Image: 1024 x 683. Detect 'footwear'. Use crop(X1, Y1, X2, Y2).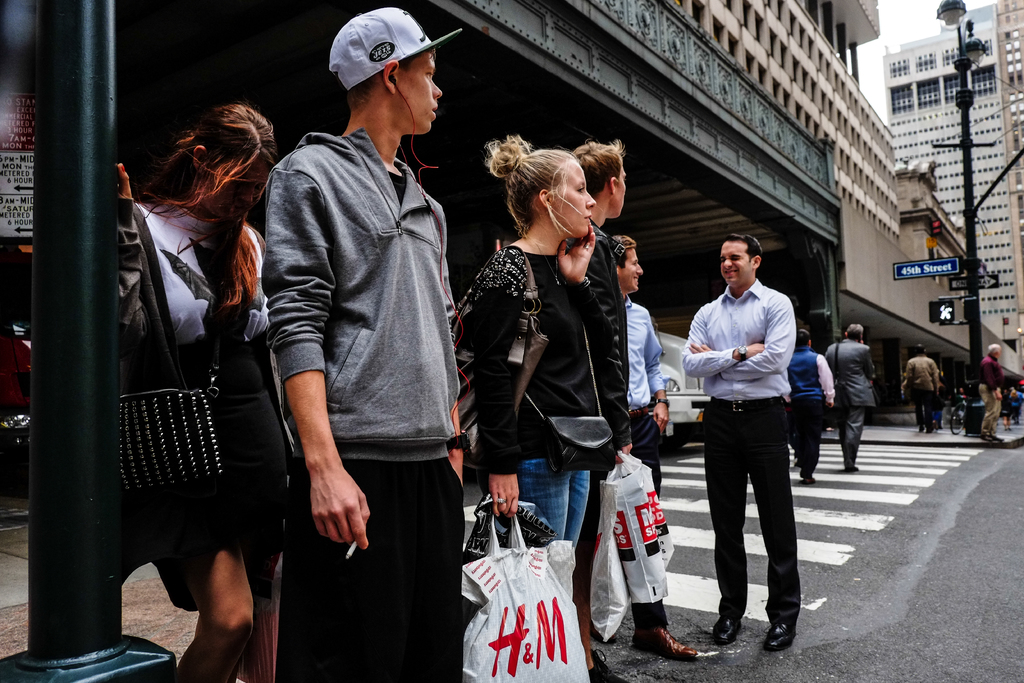
crop(627, 623, 696, 659).
